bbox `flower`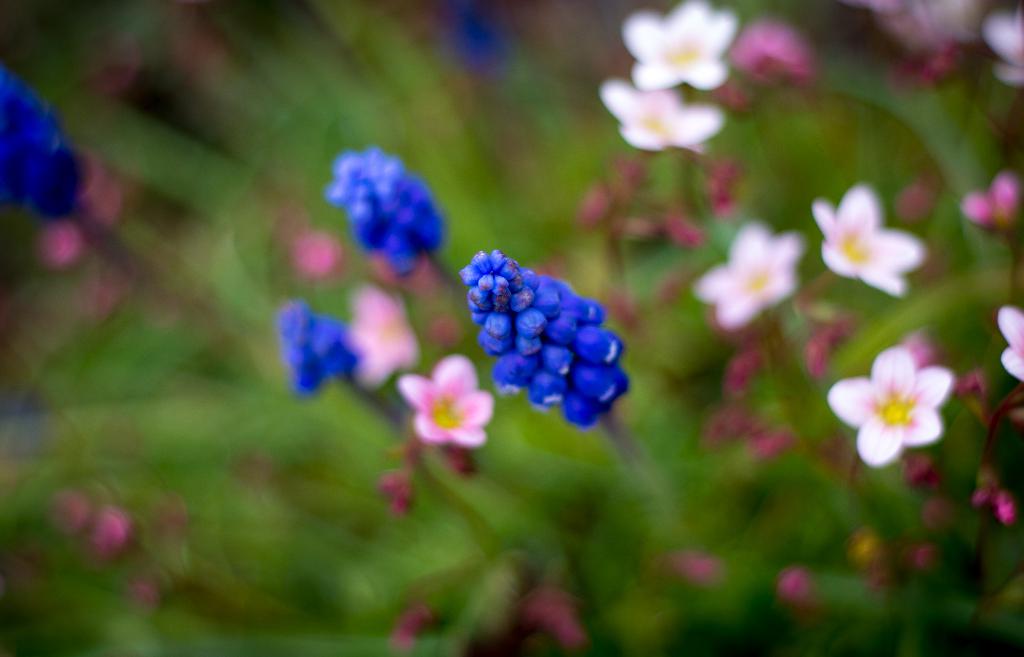
bbox=[698, 218, 806, 329]
